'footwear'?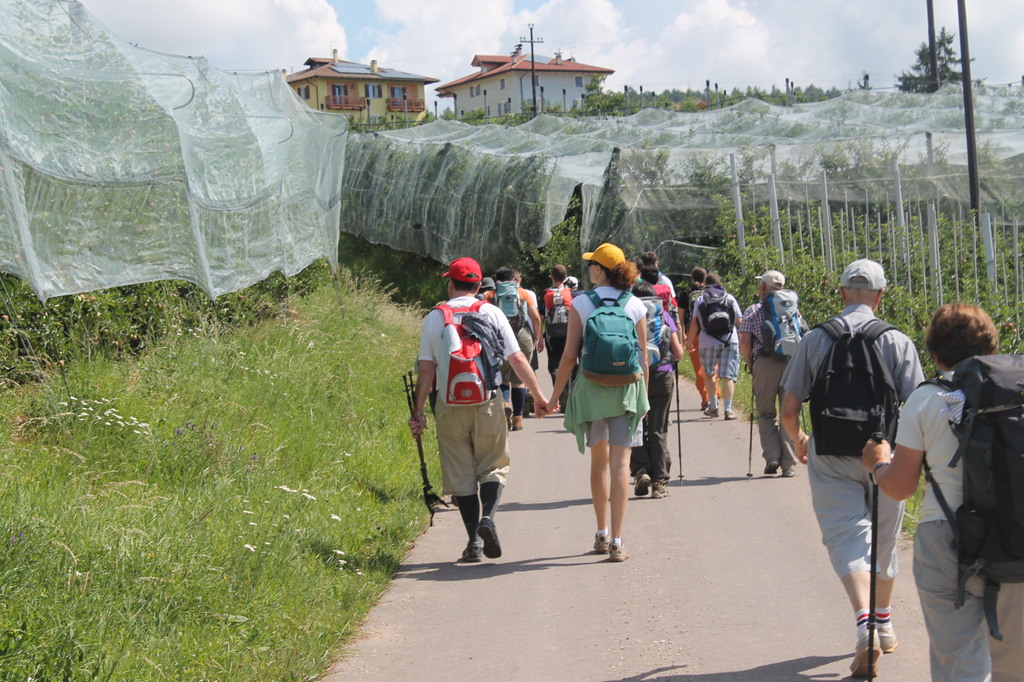
bbox=[702, 406, 719, 419]
